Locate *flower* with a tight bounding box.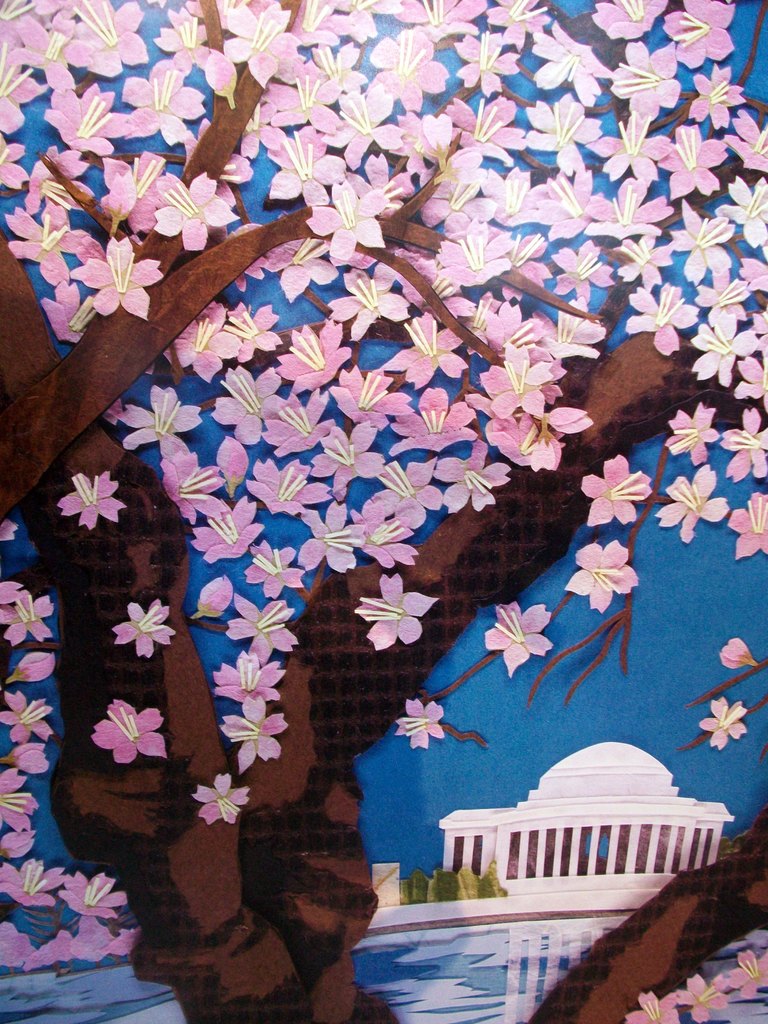
{"left": 7, "top": 648, "right": 56, "bottom": 682}.
